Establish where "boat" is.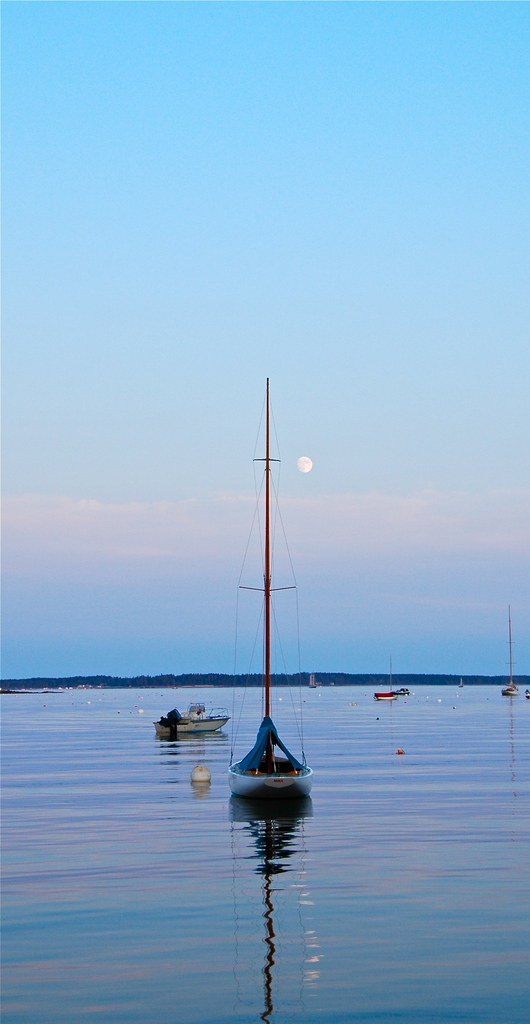
Established at [left=151, top=698, right=230, bottom=741].
